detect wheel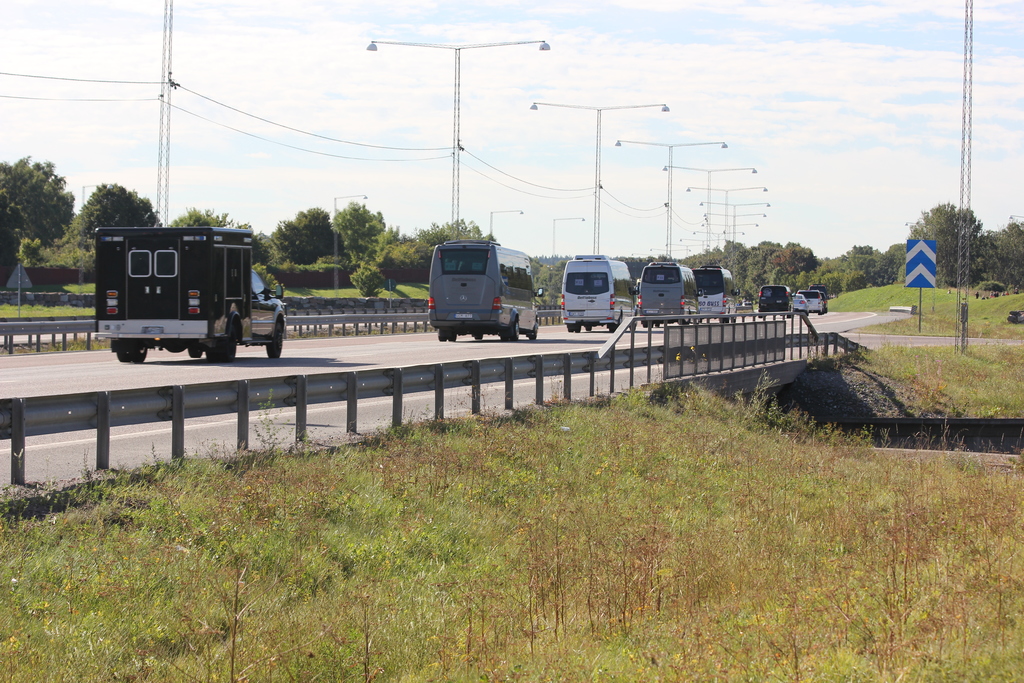
crop(268, 321, 283, 360)
